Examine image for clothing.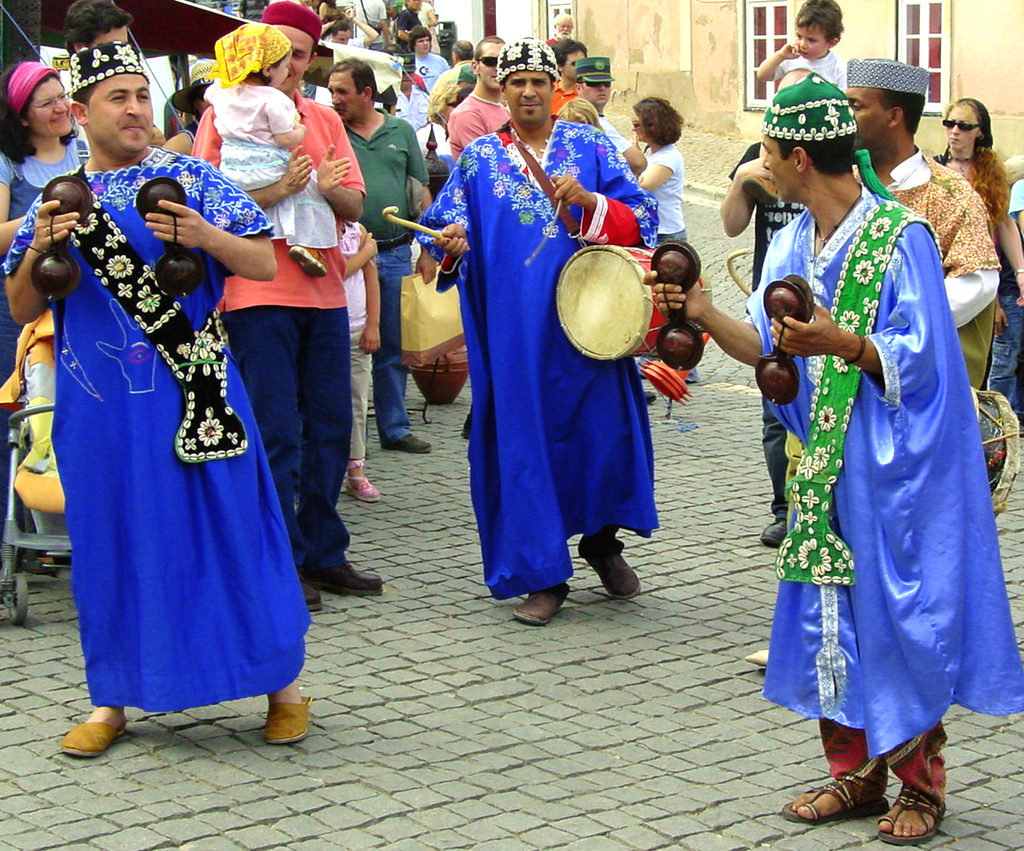
Examination result: [left=190, top=95, right=377, bottom=583].
